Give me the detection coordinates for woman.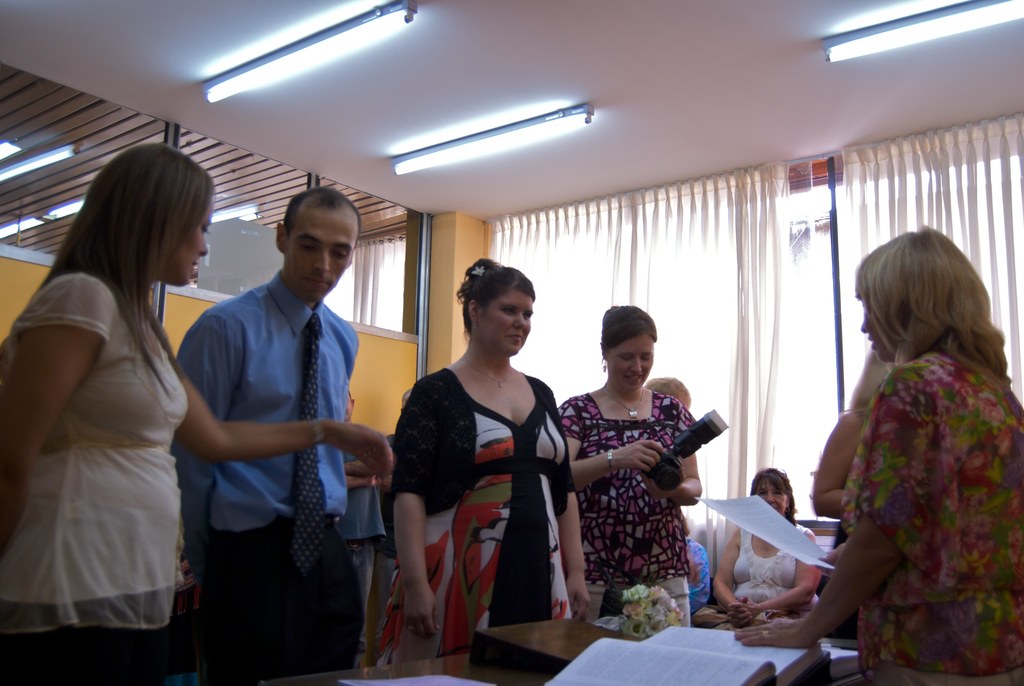
(left=564, top=307, right=715, bottom=644).
